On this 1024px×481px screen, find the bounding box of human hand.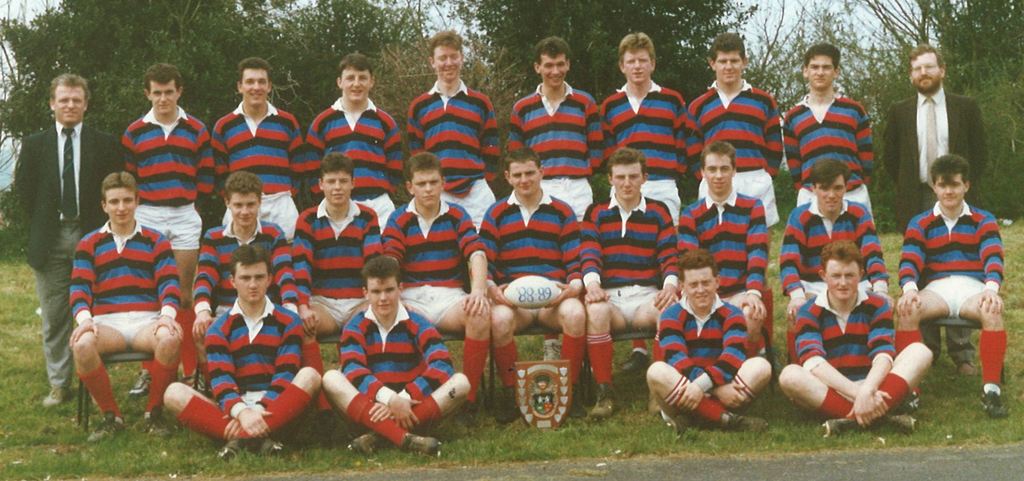
Bounding box: [x1=871, y1=388, x2=892, y2=417].
